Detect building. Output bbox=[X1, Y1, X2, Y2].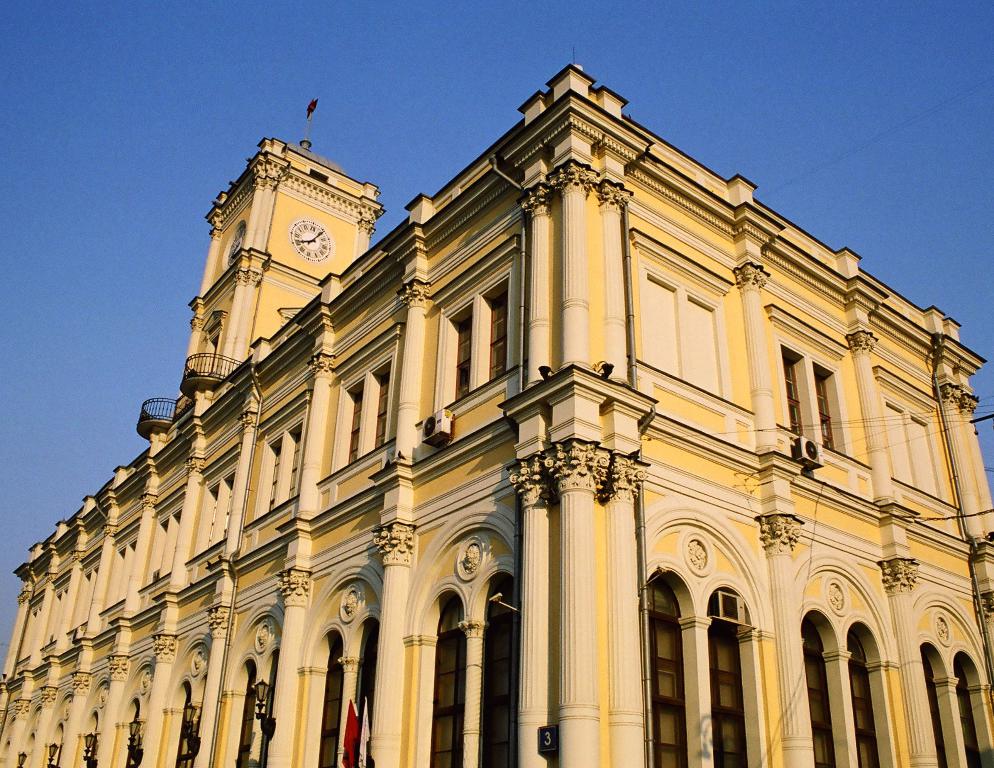
bbox=[0, 65, 993, 767].
